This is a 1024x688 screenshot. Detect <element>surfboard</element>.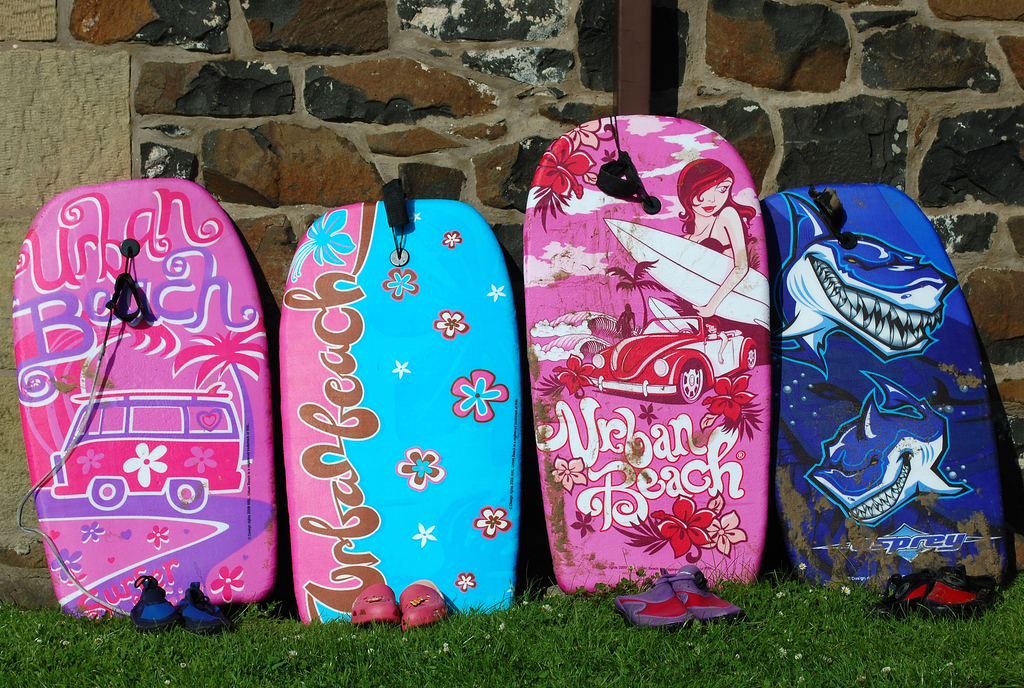
<region>11, 177, 277, 618</region>.
